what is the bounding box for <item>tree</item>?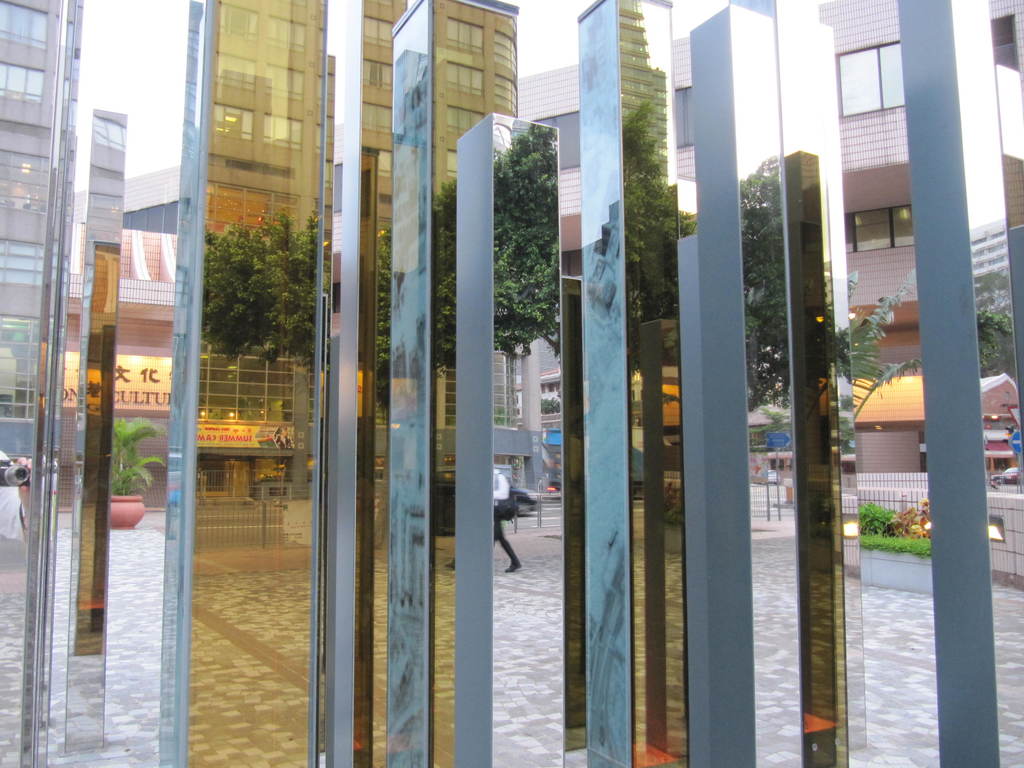
locate(854, 263, 916, 458).
